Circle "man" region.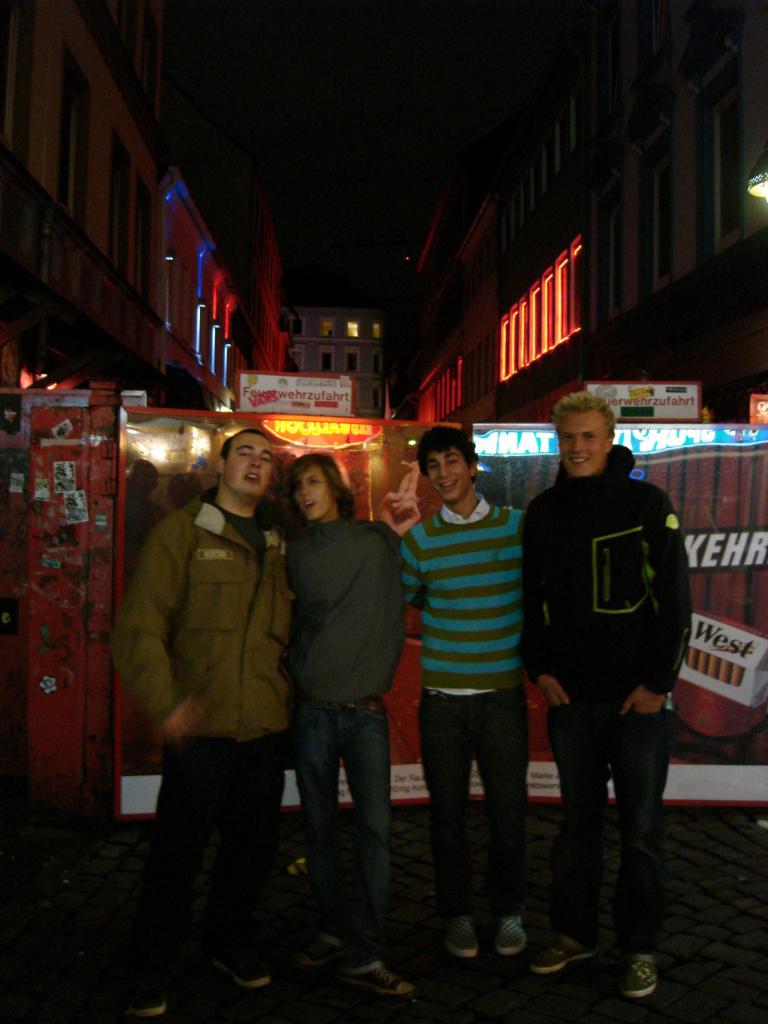
Region: <region>110, 427, 320, 1008</region>.
